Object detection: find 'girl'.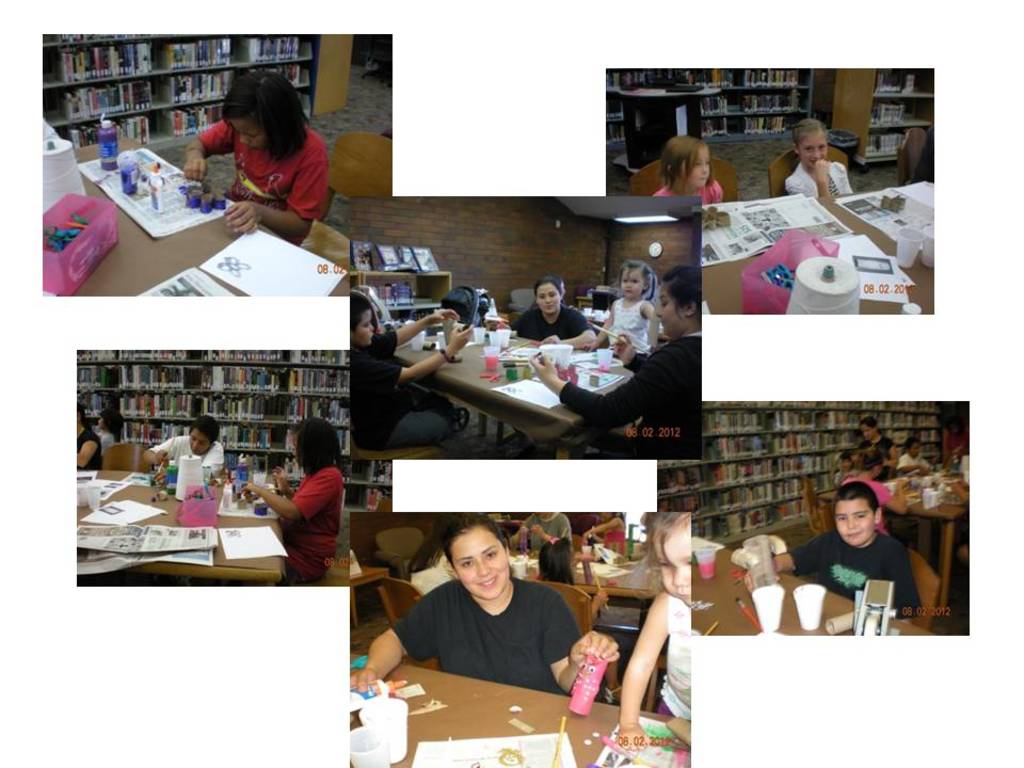
rect(591, 259, 661, 349).
